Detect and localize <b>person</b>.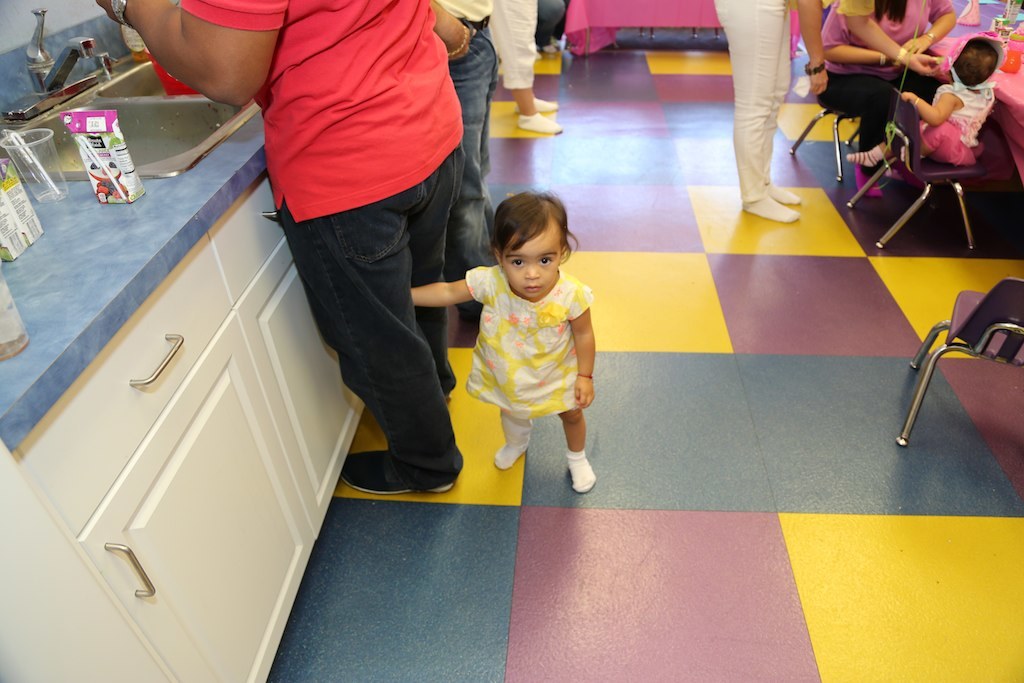
Localized at <region>70, 0, 463, 492</region>.
